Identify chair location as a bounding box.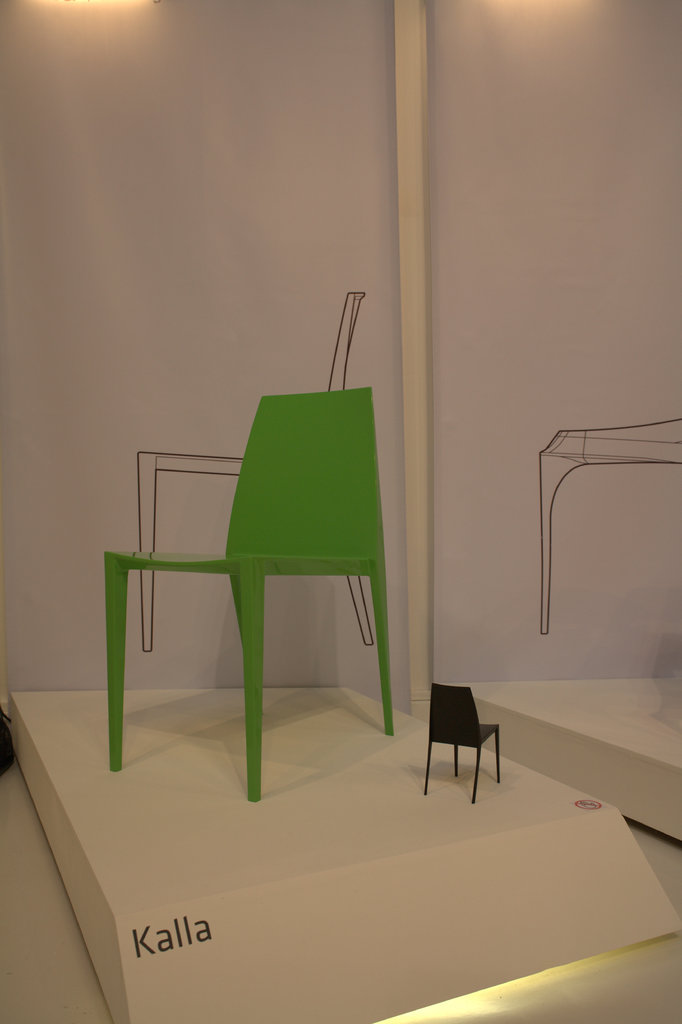
BBox(419, 682, 506, 804).
